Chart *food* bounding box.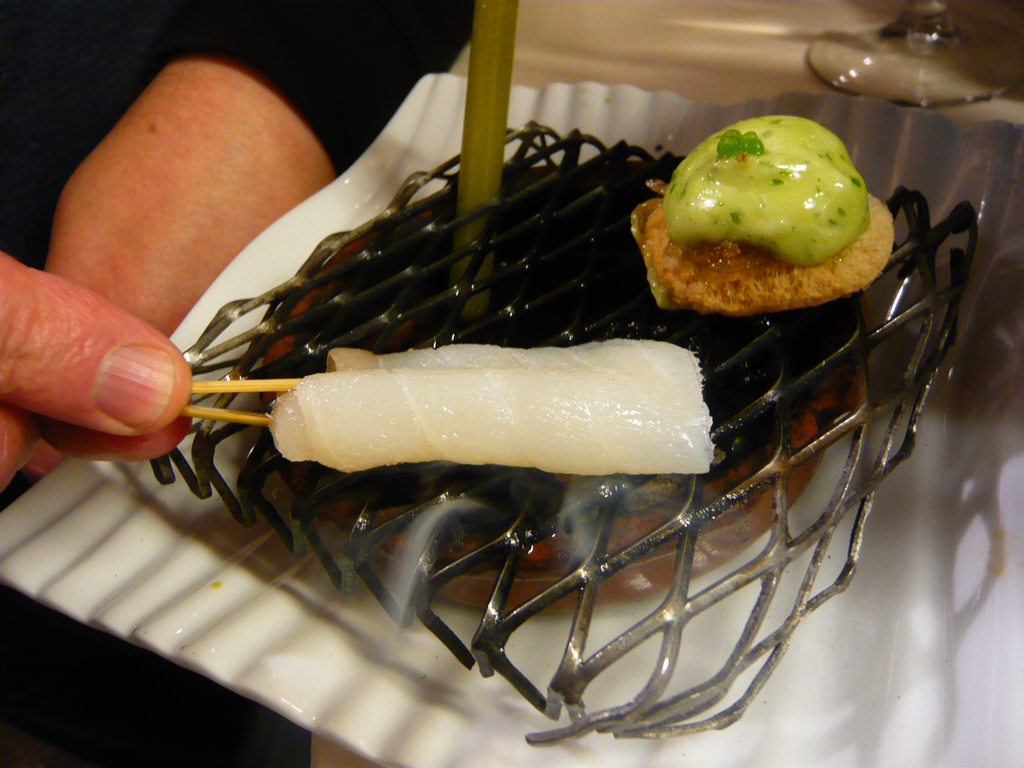
Charted: Rect(636, 102, 908, 308).
